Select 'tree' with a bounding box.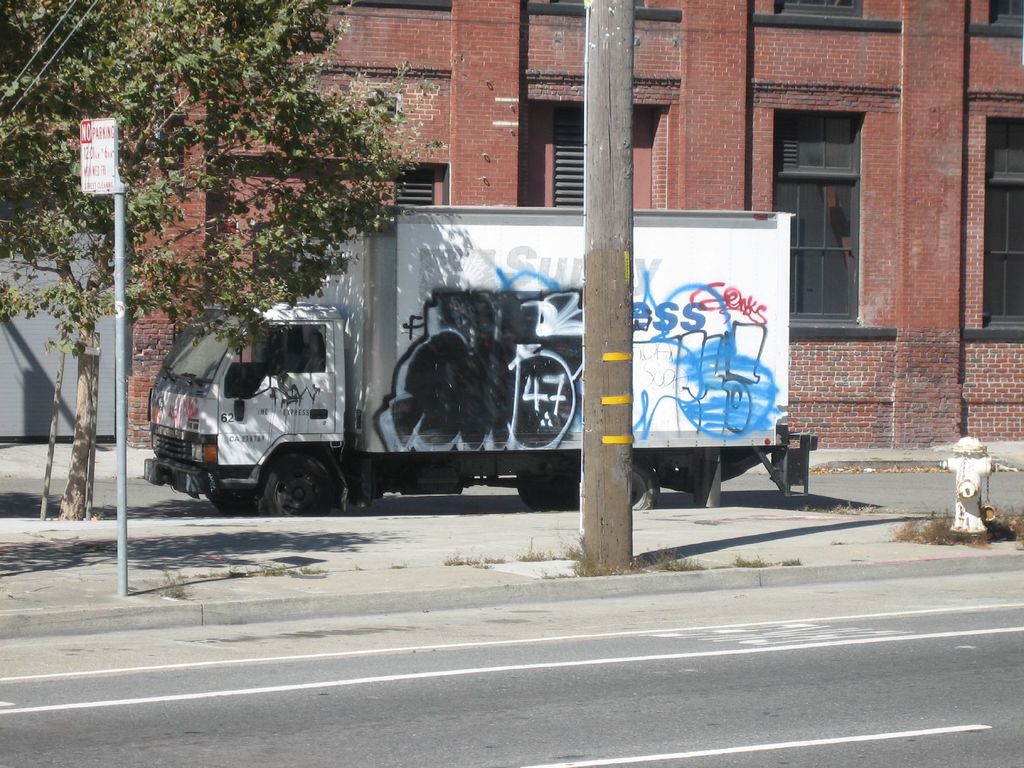
(x1=0, y1=0, x2=417, y2=521).
